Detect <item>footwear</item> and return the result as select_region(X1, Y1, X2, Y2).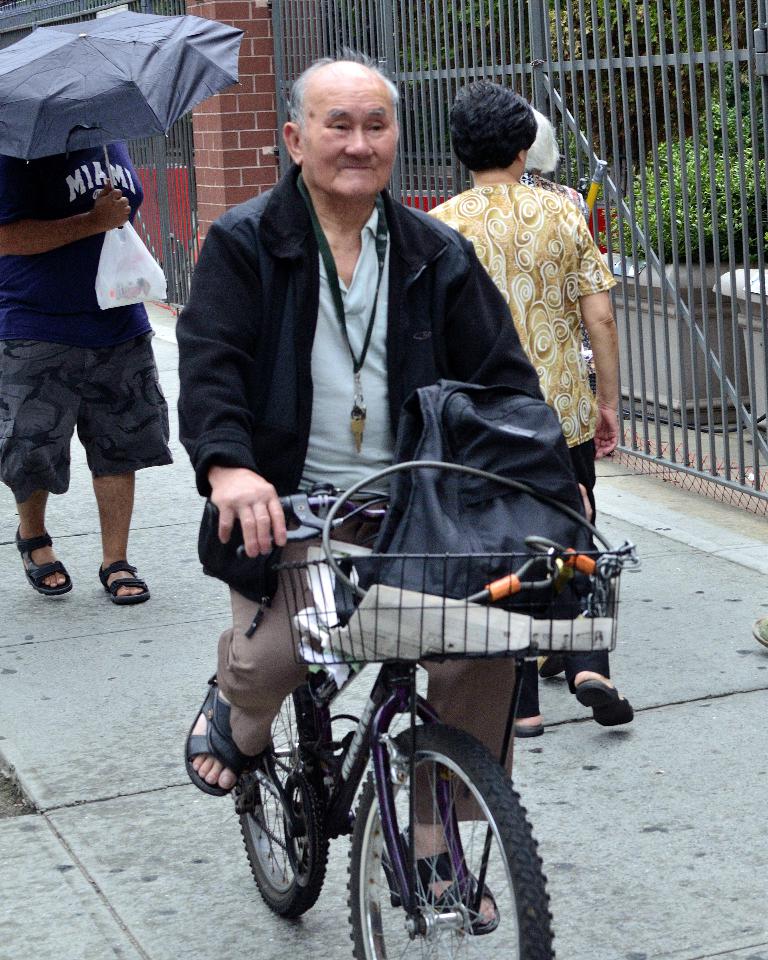
select_region(185, 674, 260, 799).
